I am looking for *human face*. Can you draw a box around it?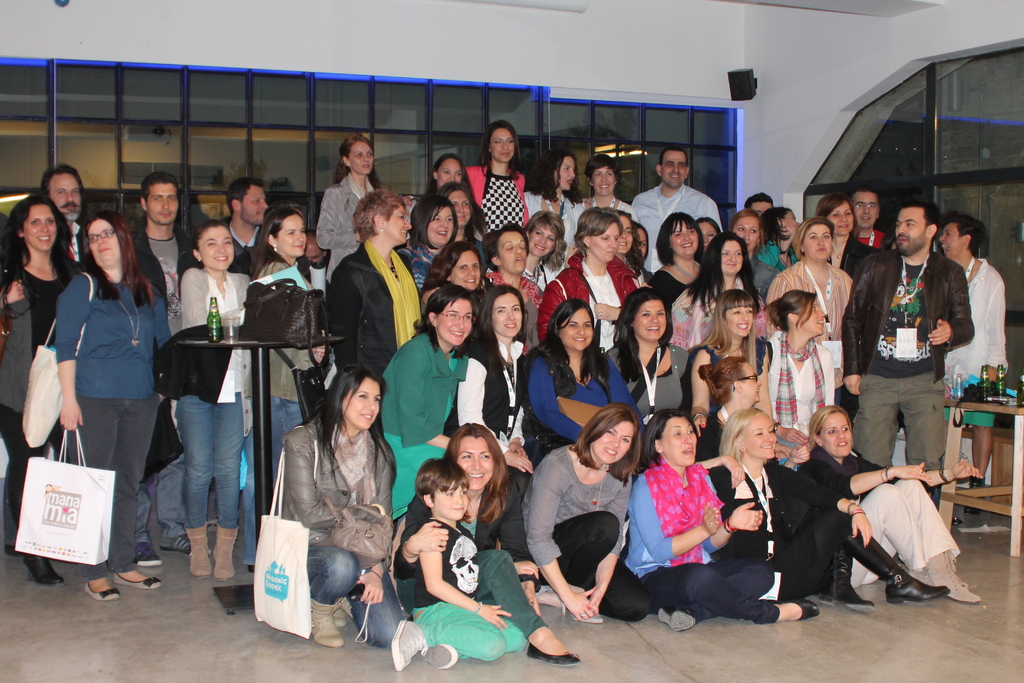
Sure, the bounding box is (426, 201, 451, 244).
